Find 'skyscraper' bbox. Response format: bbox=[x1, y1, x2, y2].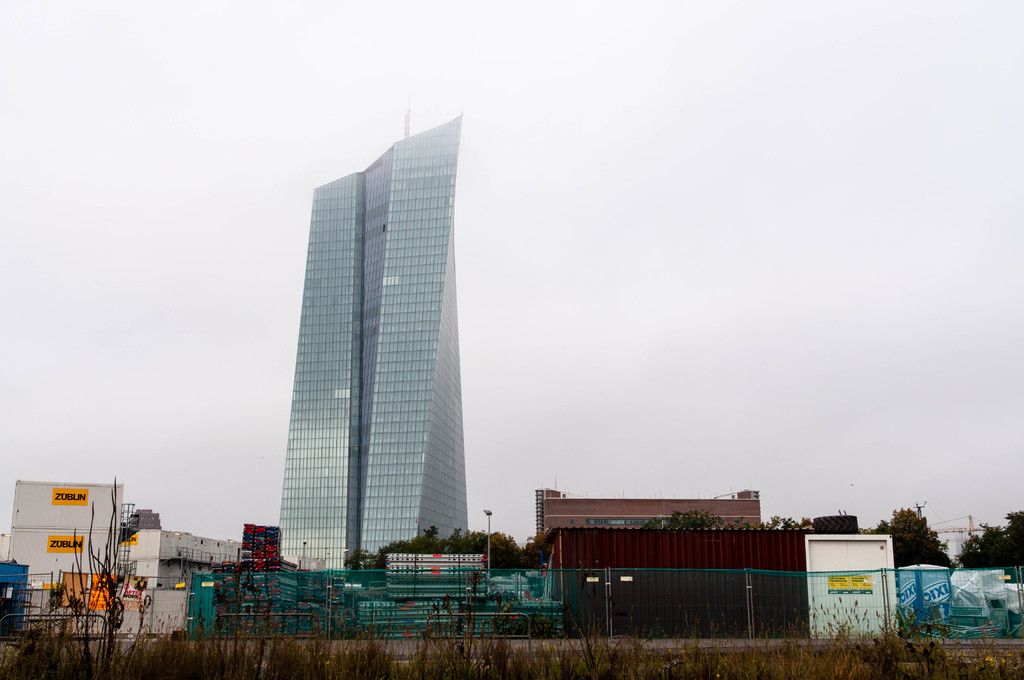
bbox=[280, 110, 465, 579].
